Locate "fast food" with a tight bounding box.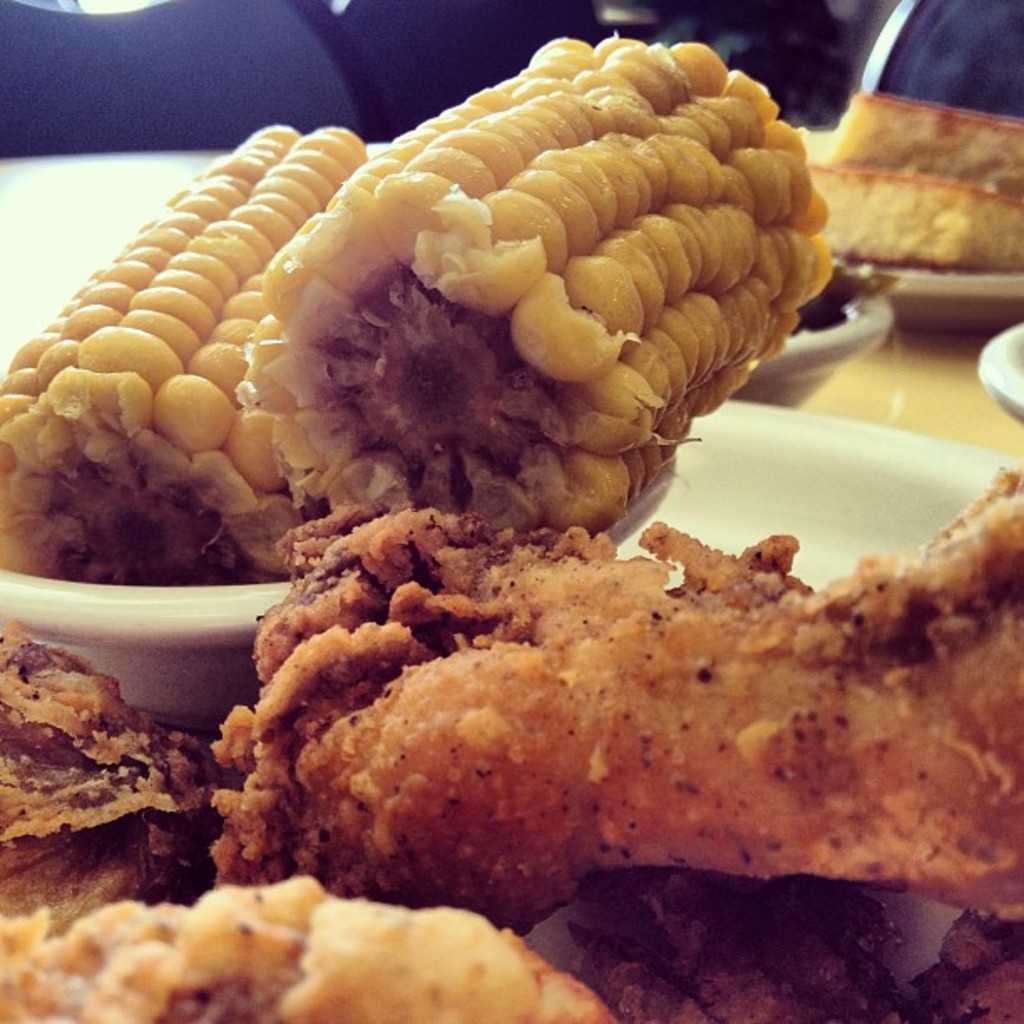
0:644:214:890.
